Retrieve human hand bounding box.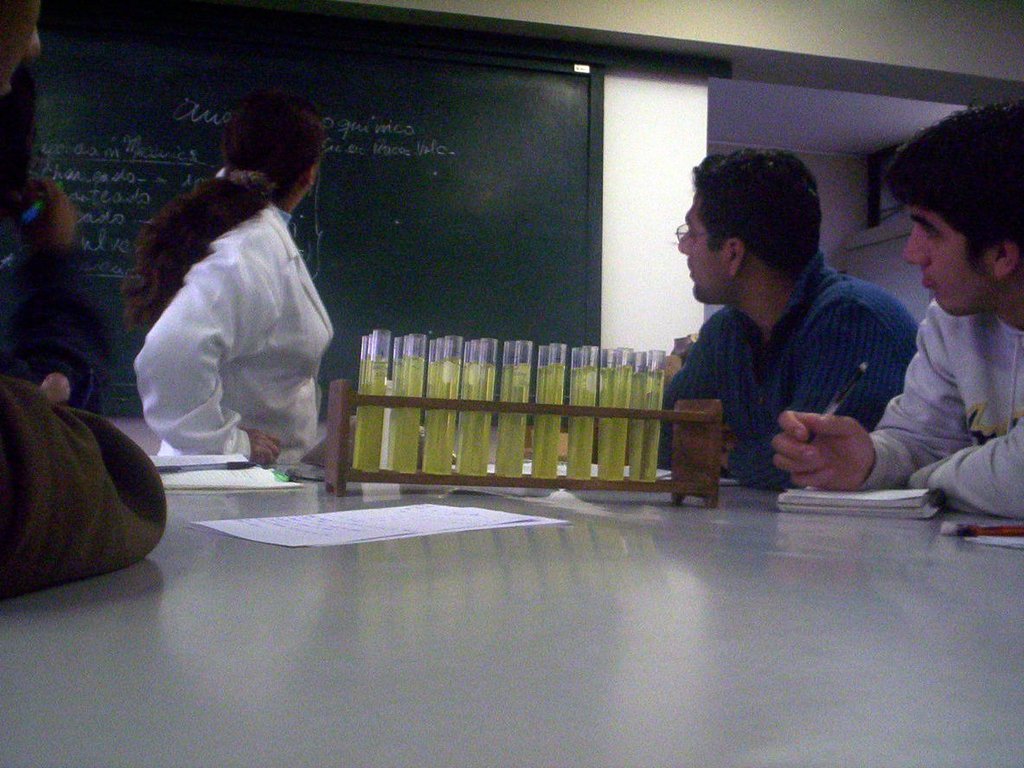
Bounding box: (x1=34, y1=174, x2=80, y2=245).
